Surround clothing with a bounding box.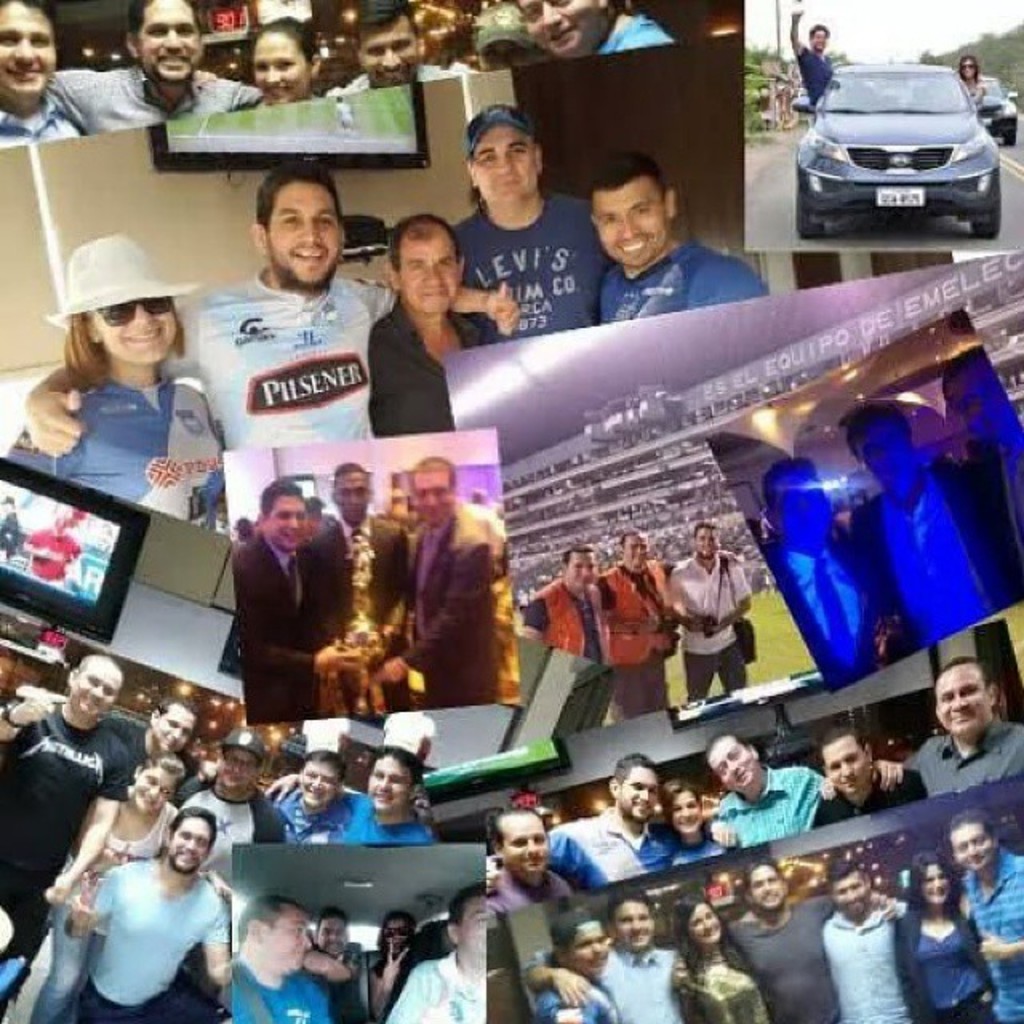
region(454, 194, 611, 341).
